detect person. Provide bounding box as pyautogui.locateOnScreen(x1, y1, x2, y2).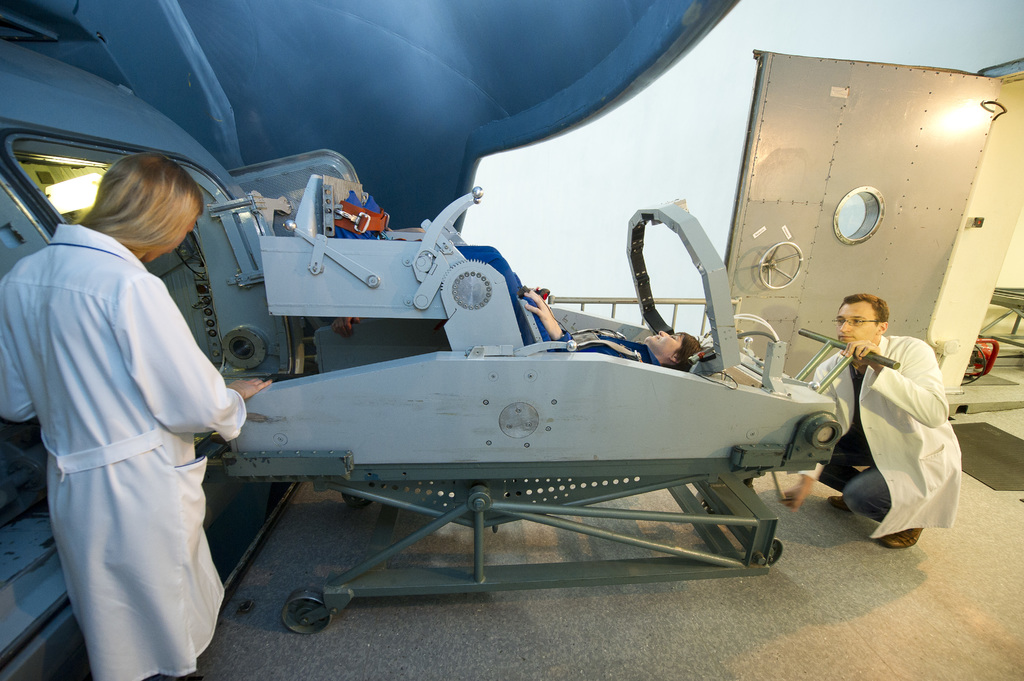
pyautogui.locateOnScreen(457, 248, 703, 373).
